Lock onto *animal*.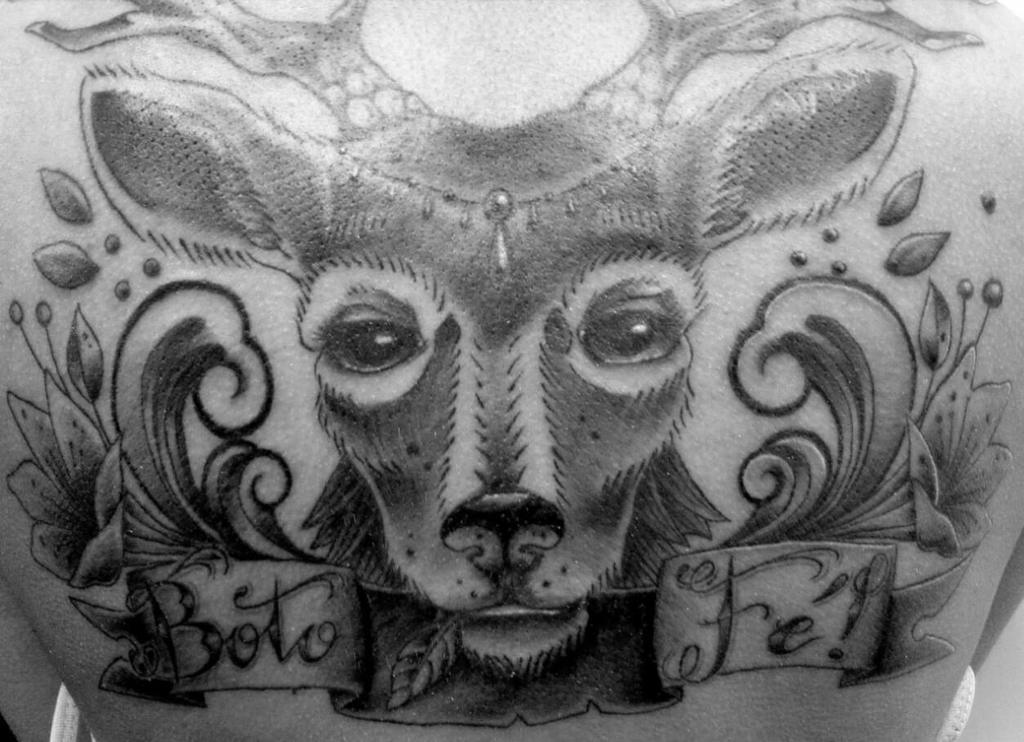
Locked: left=24, top=0, right=989, bottom=680.
